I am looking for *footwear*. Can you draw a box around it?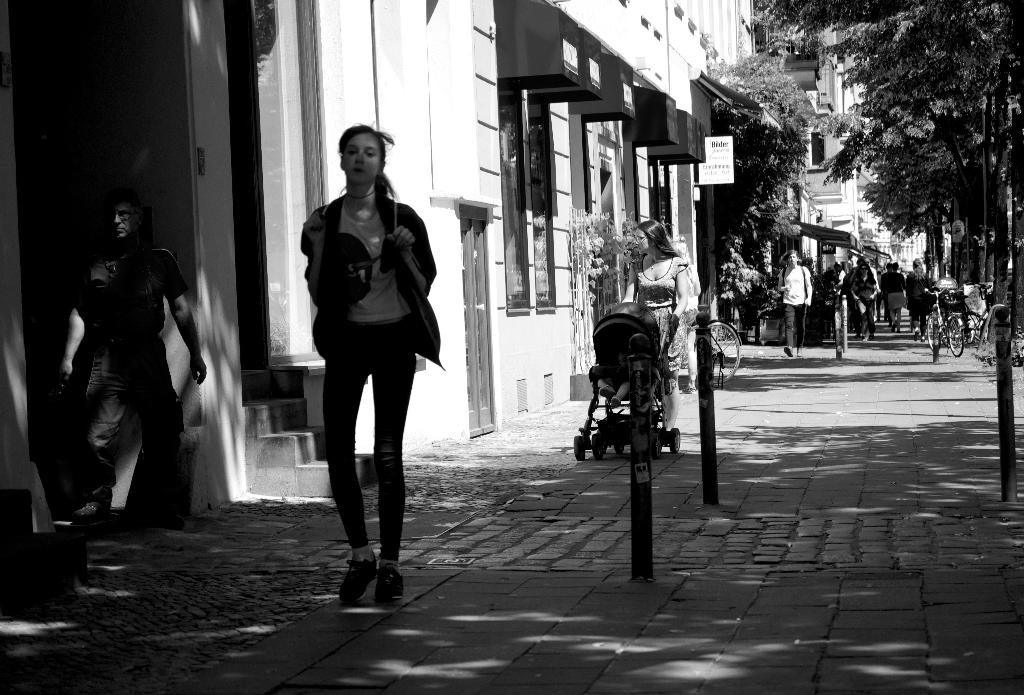
Sure, the bounding box is locate(783, 345, 795, 361).
